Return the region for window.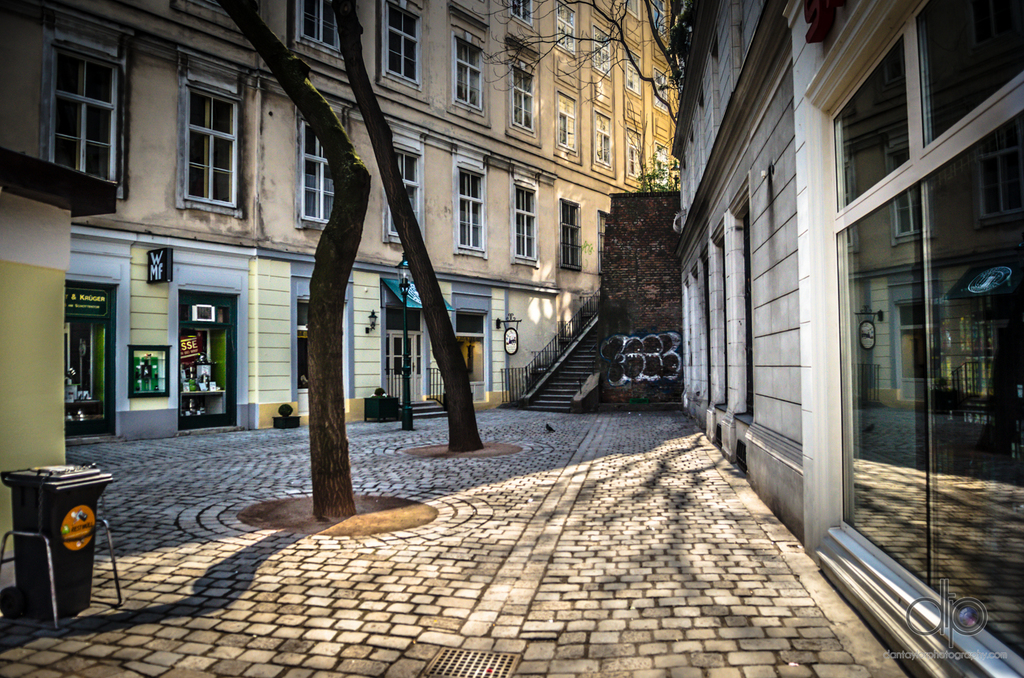
(x1=650, y1=0, x2=671, y2=38).
